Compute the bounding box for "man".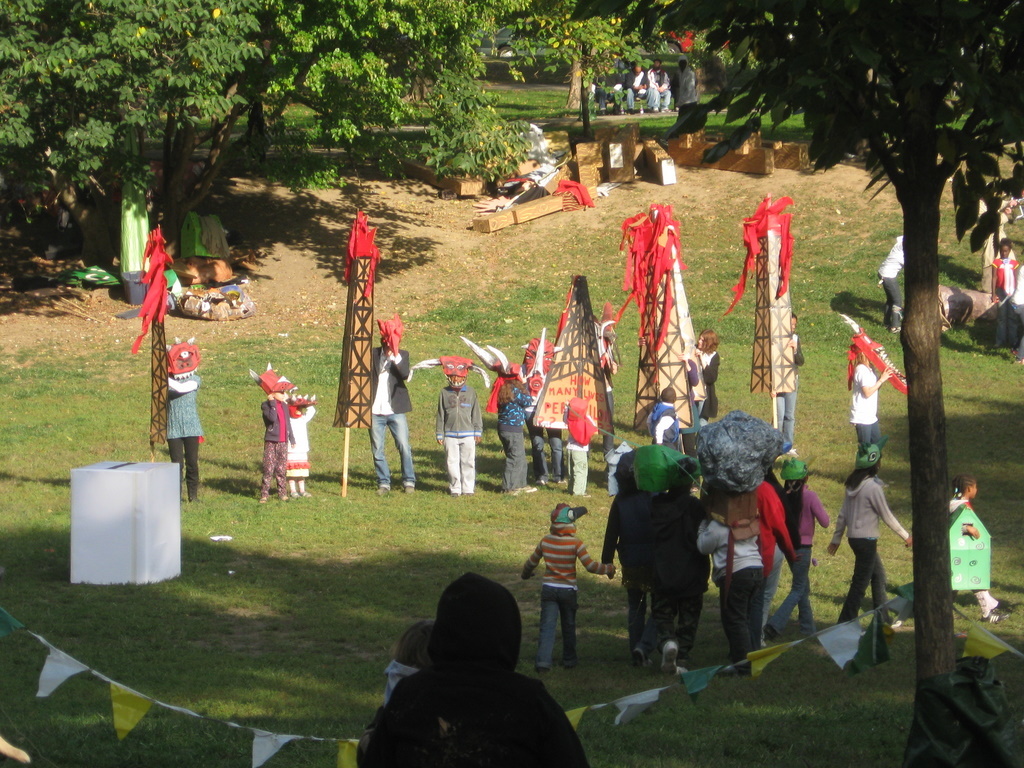
617,60,653,115.
